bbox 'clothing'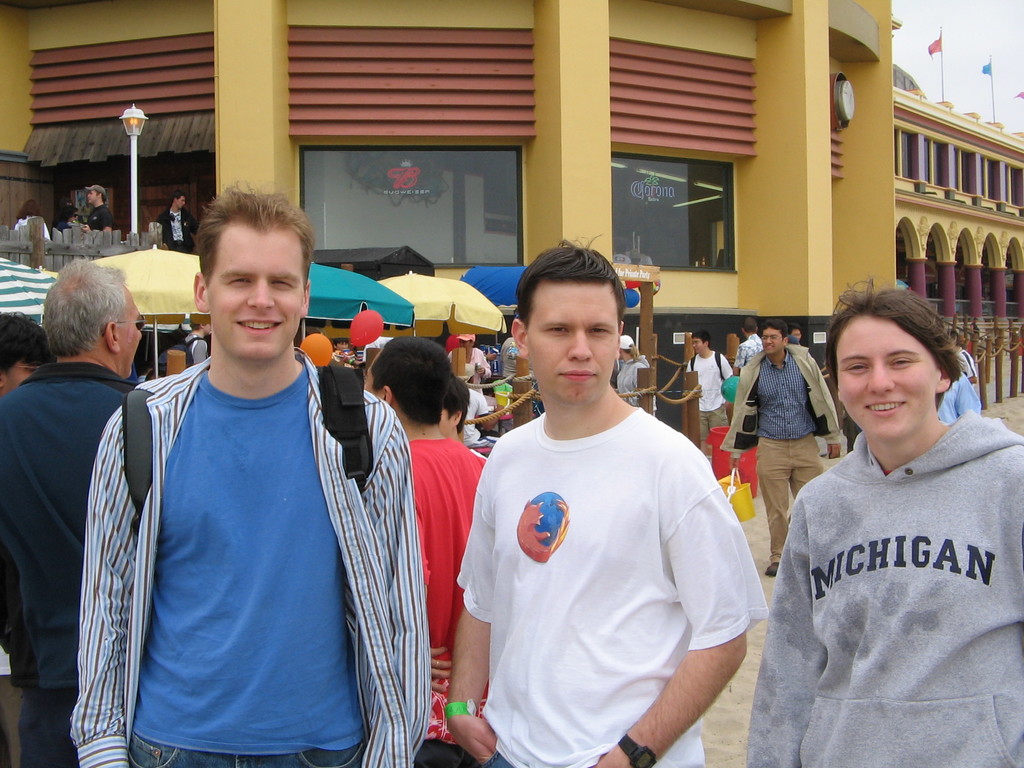
<region>686, 356, 738, 437</region>
